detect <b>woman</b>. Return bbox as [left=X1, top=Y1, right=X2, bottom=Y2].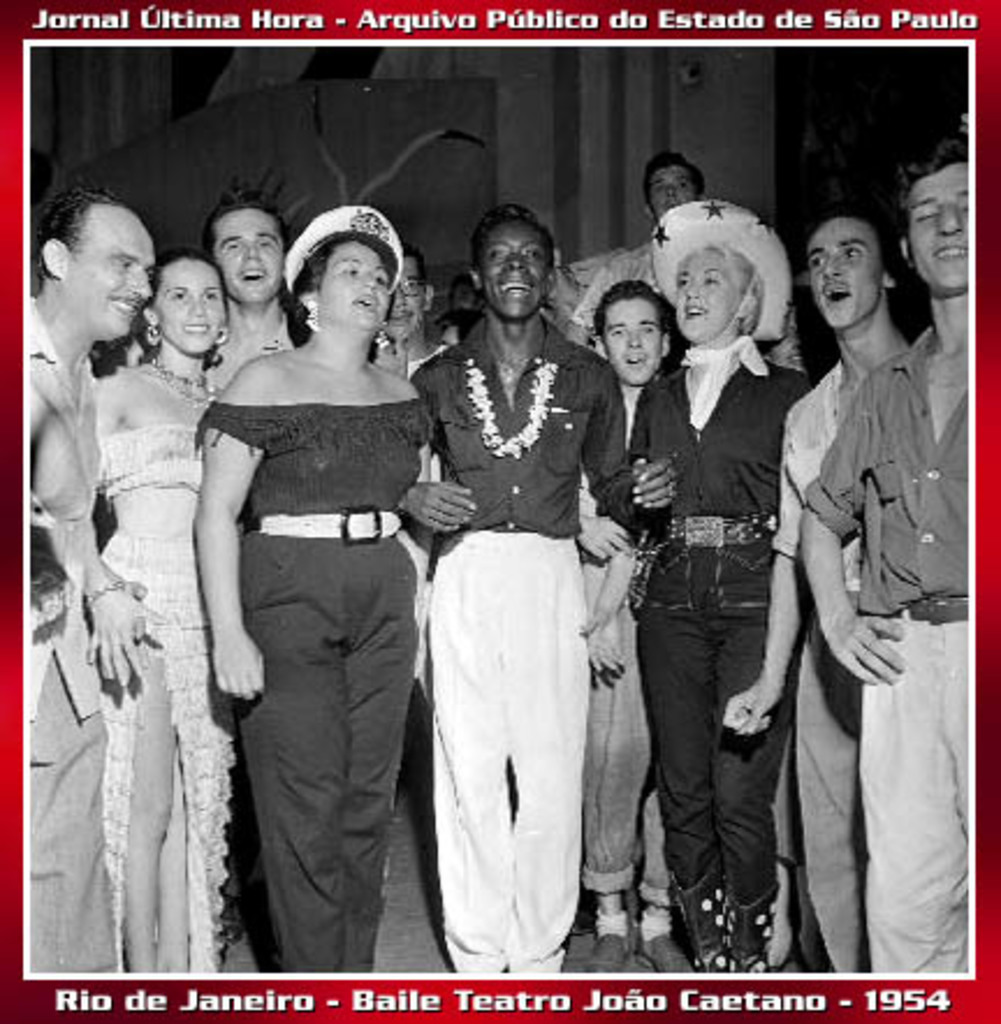
[left=630, top=197, right=816, bottom=987].
